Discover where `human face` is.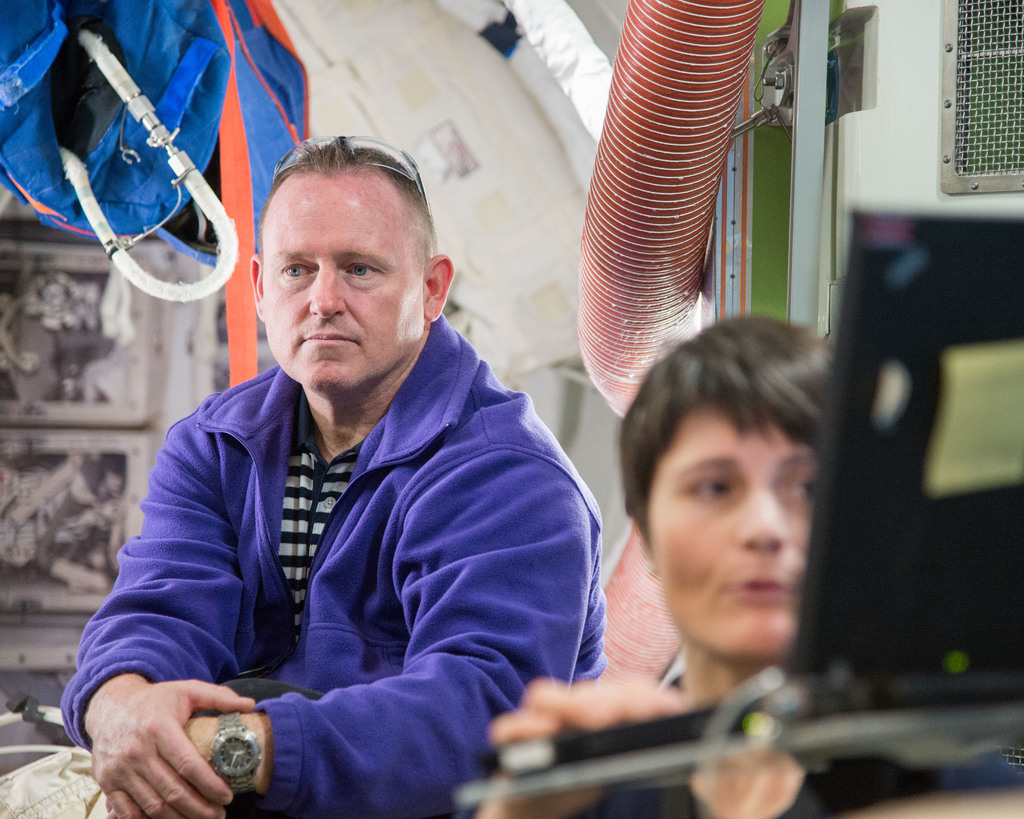
Discovered at crop(626, 404, 813, 648).
